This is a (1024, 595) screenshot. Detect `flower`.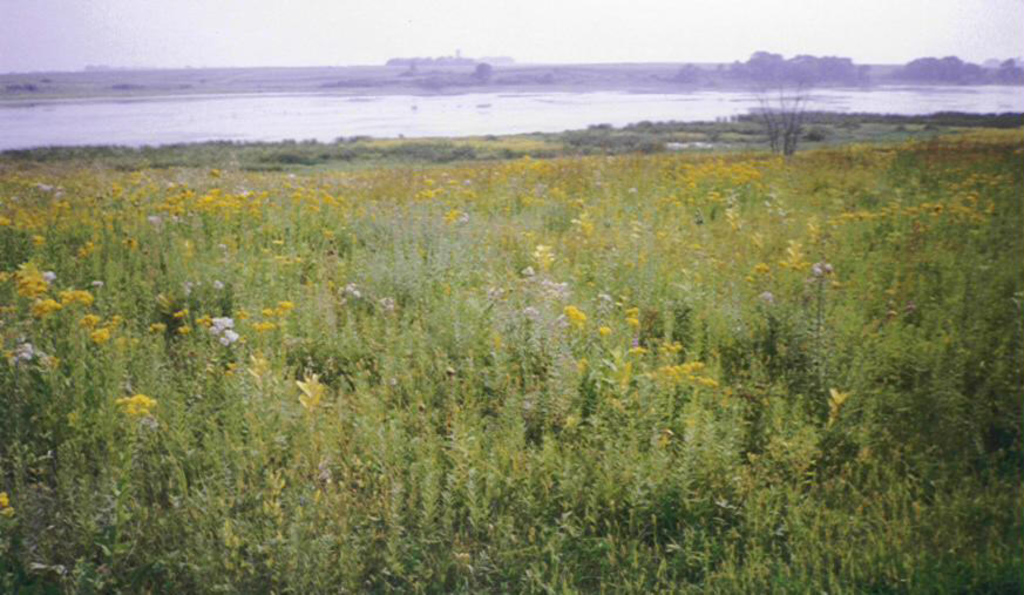
36 271 54 282.
